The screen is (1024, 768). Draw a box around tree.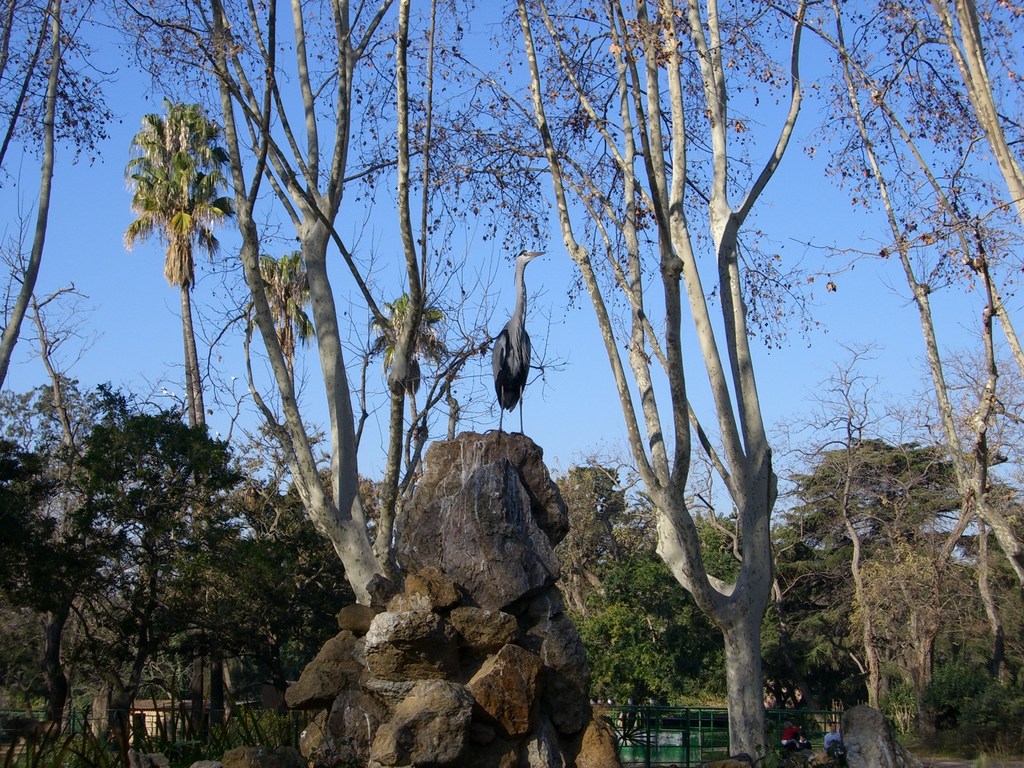
(496, 0, 831, 767).
